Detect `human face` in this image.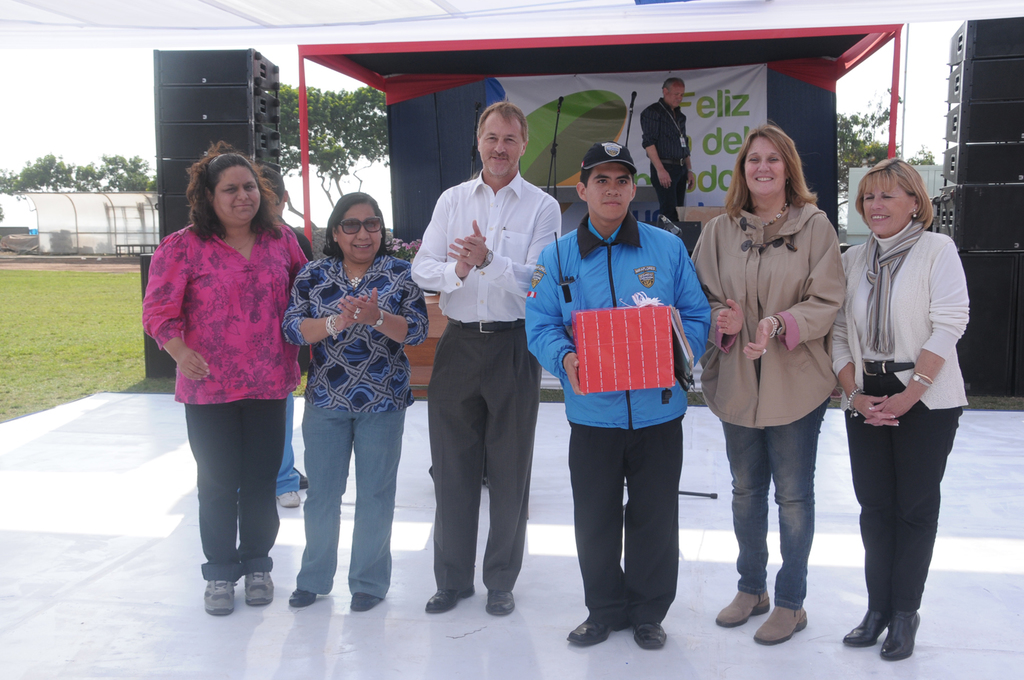
Detection: bbox=(341, 210, 382, 262).
